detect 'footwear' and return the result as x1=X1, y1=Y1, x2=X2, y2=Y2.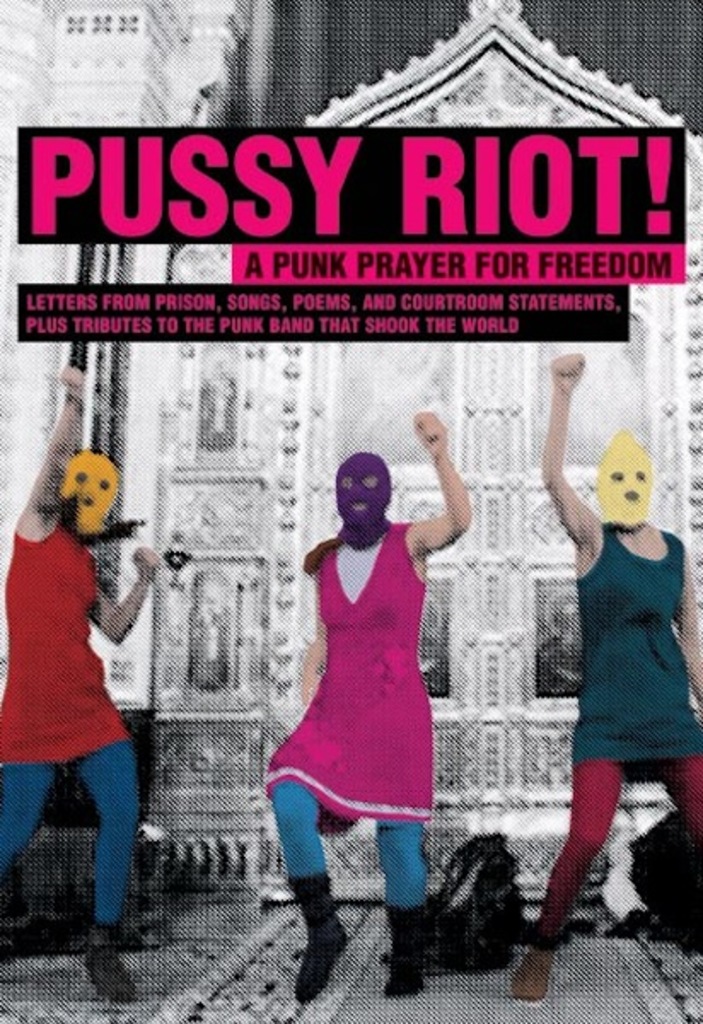
x1=510, y1=954, x2=553, y2=1000.
